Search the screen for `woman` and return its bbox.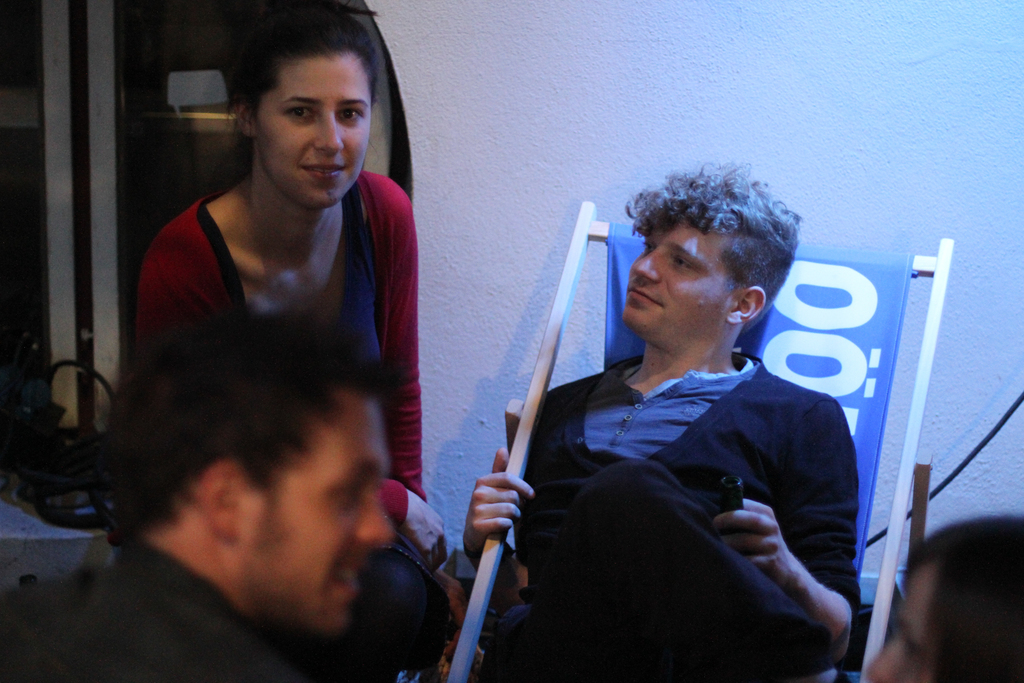
Found: [864, 516, 1023, 682].
